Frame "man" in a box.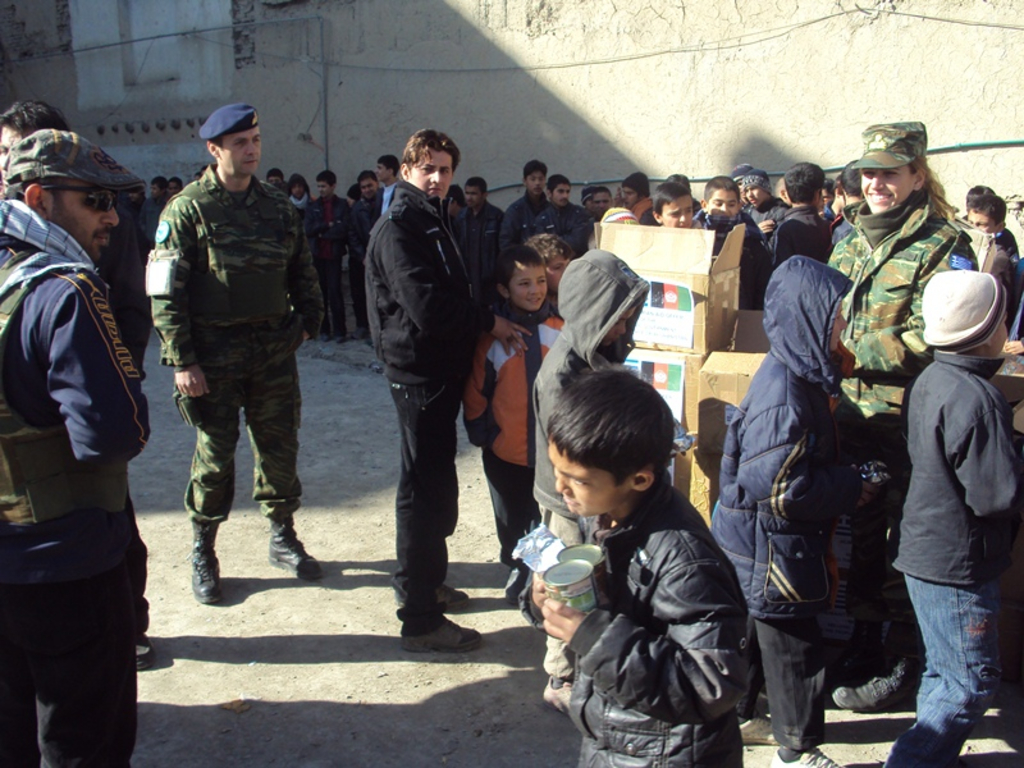
detection(516, 151, 566, 260).
